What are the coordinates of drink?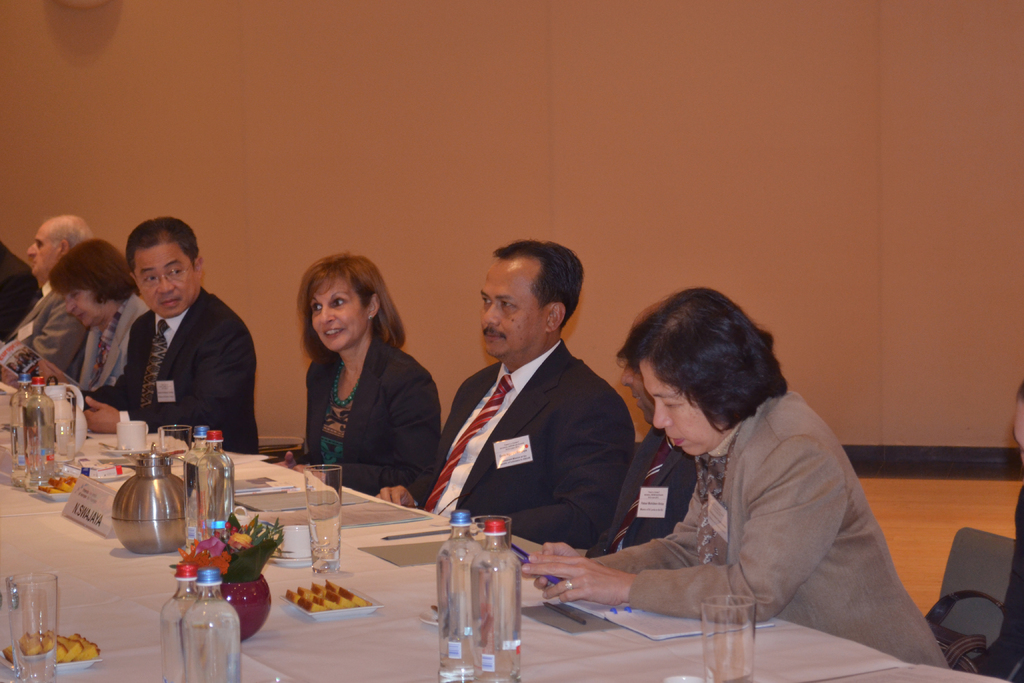
[x1=439, y1=536, x2=485, y2=682].
